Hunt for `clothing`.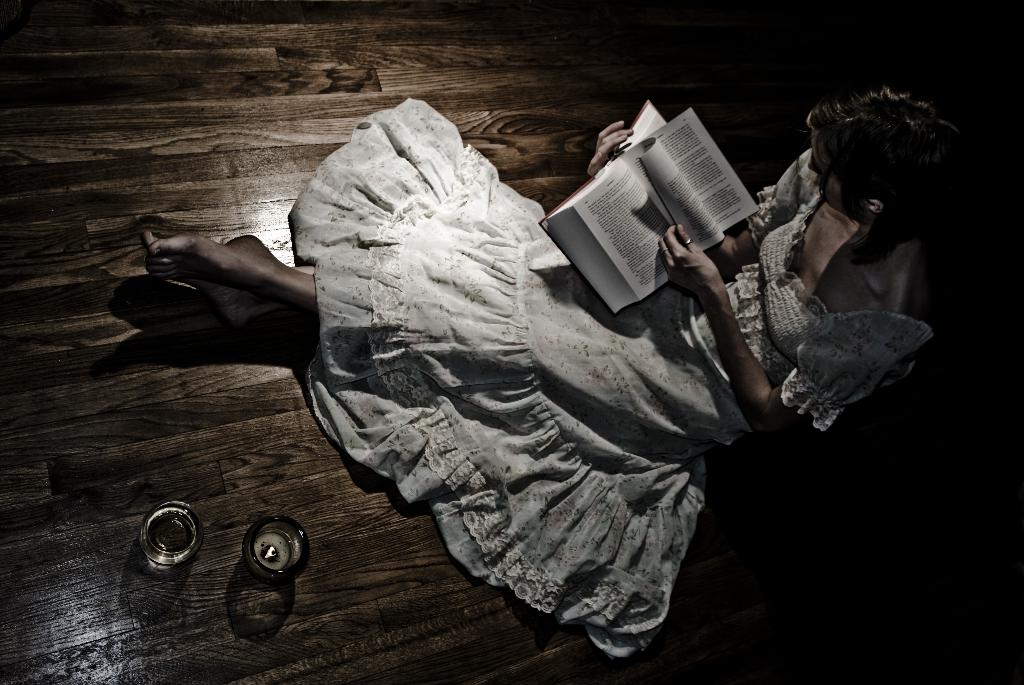
Hunted down at [187,90,874,633].
